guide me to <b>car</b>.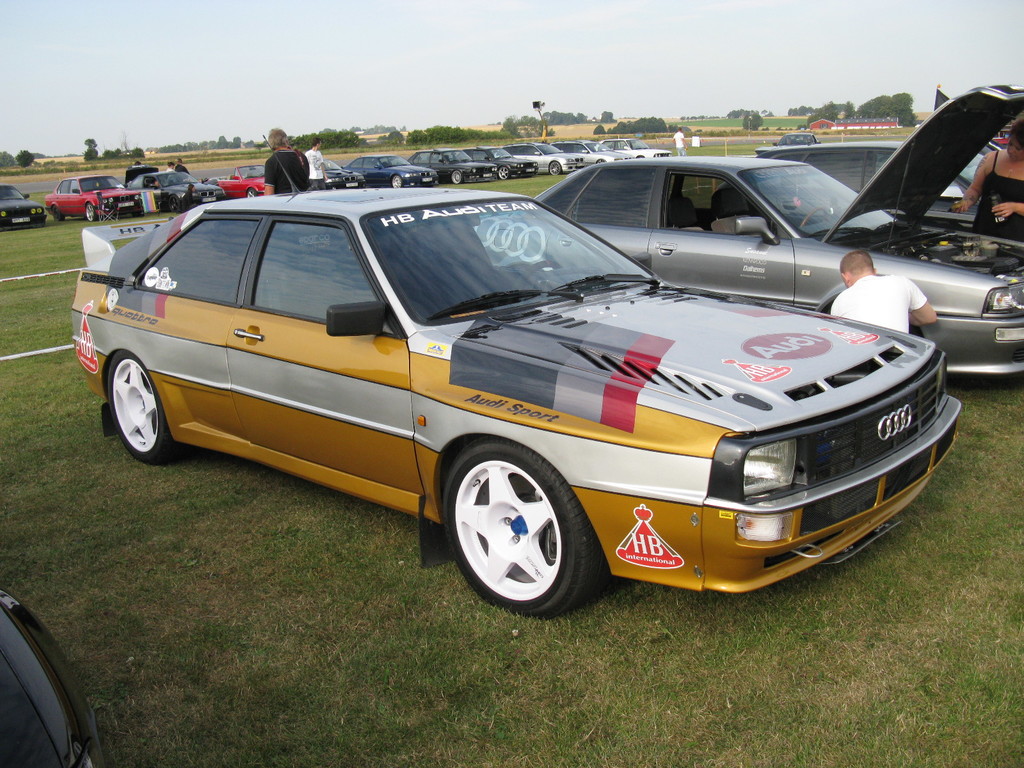
Guidance: left=476, top=78, right=1023, bottom=374.
